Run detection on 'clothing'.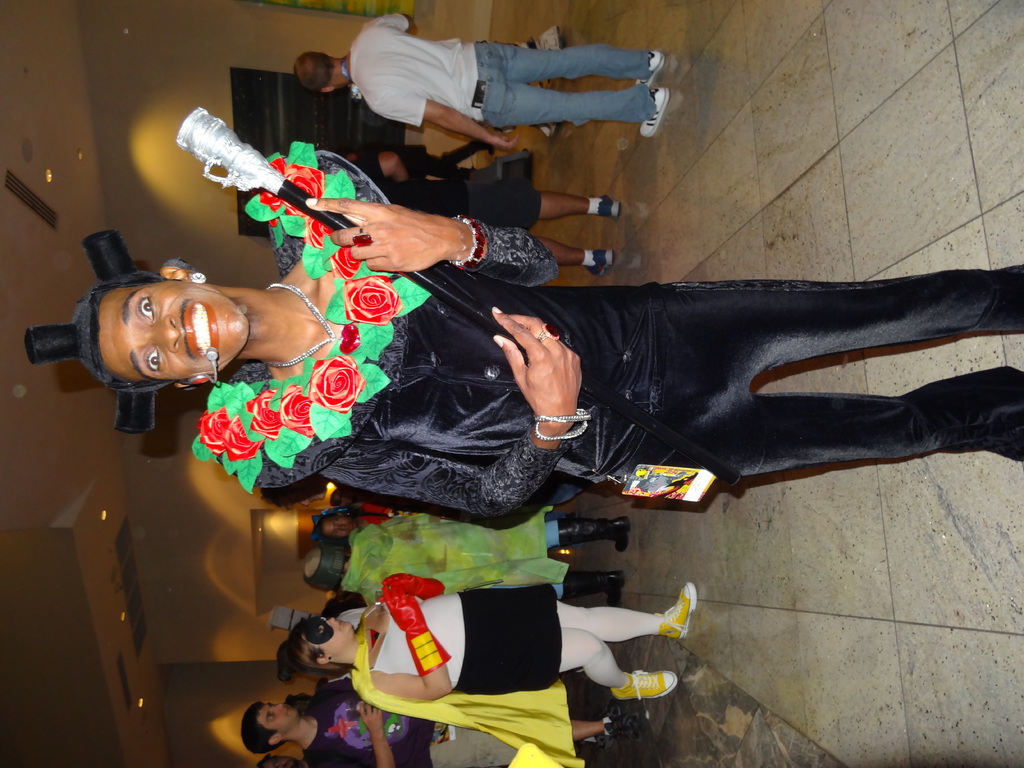
Result: l=342, t=138, r=550, b=252.
